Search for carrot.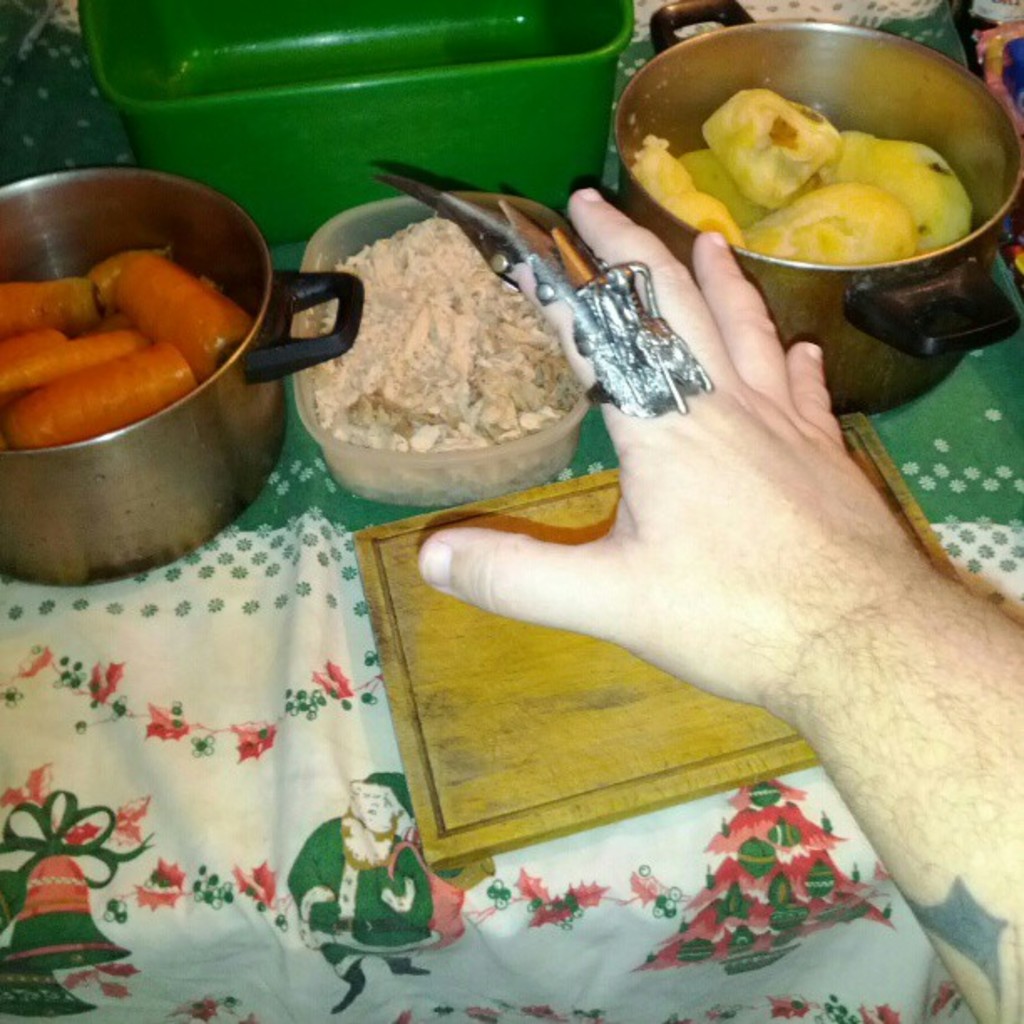
Found at [10, 346, 189, 445].
